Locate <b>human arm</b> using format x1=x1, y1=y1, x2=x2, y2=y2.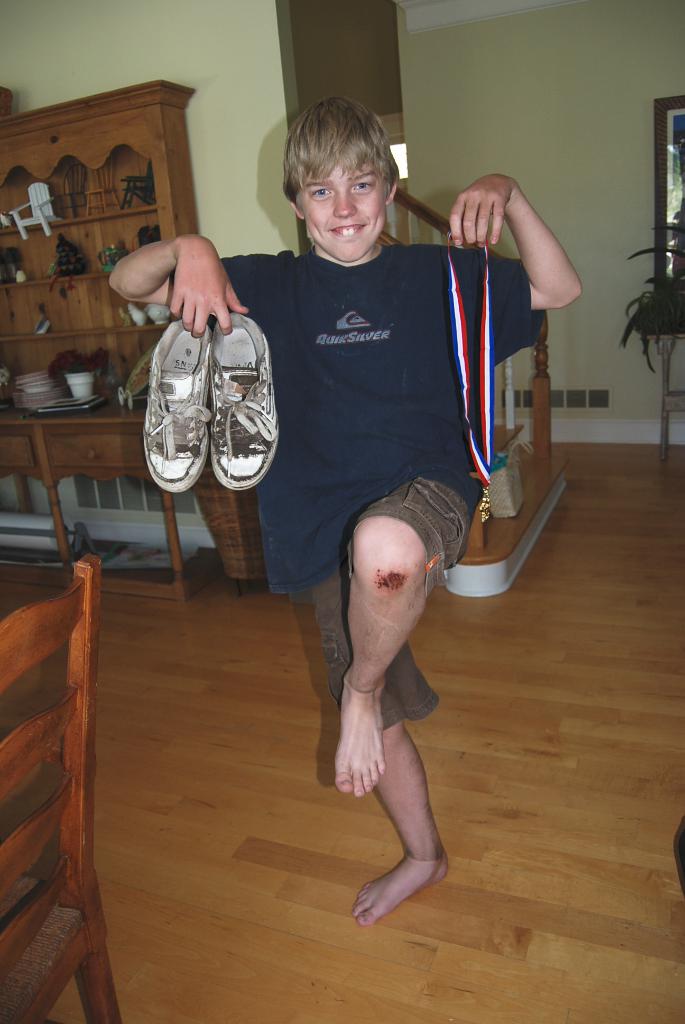
x1=441, y1=167, x2=586, y2=349.
